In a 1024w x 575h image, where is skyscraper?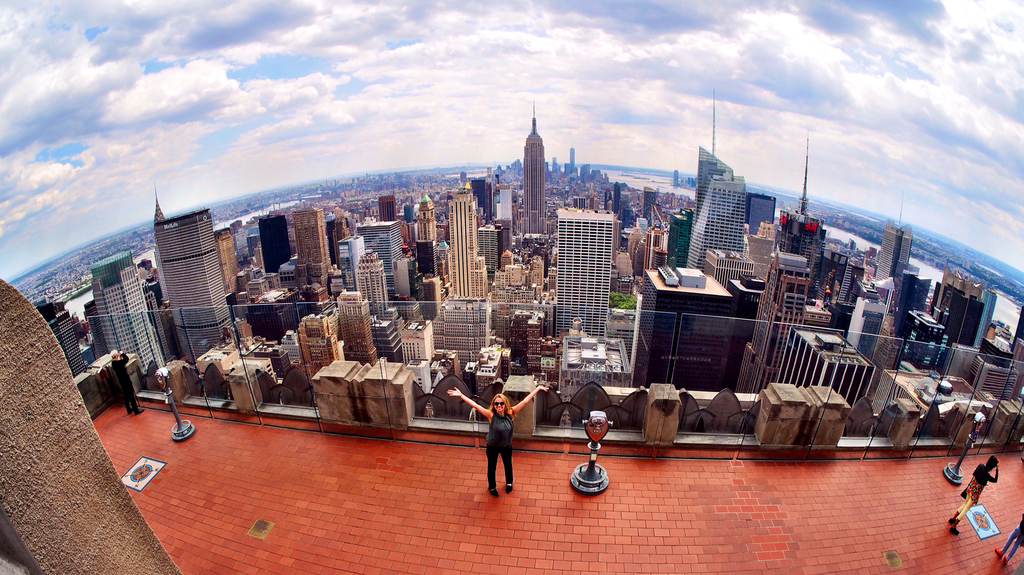
BBox(356, 219, 406, 298).
